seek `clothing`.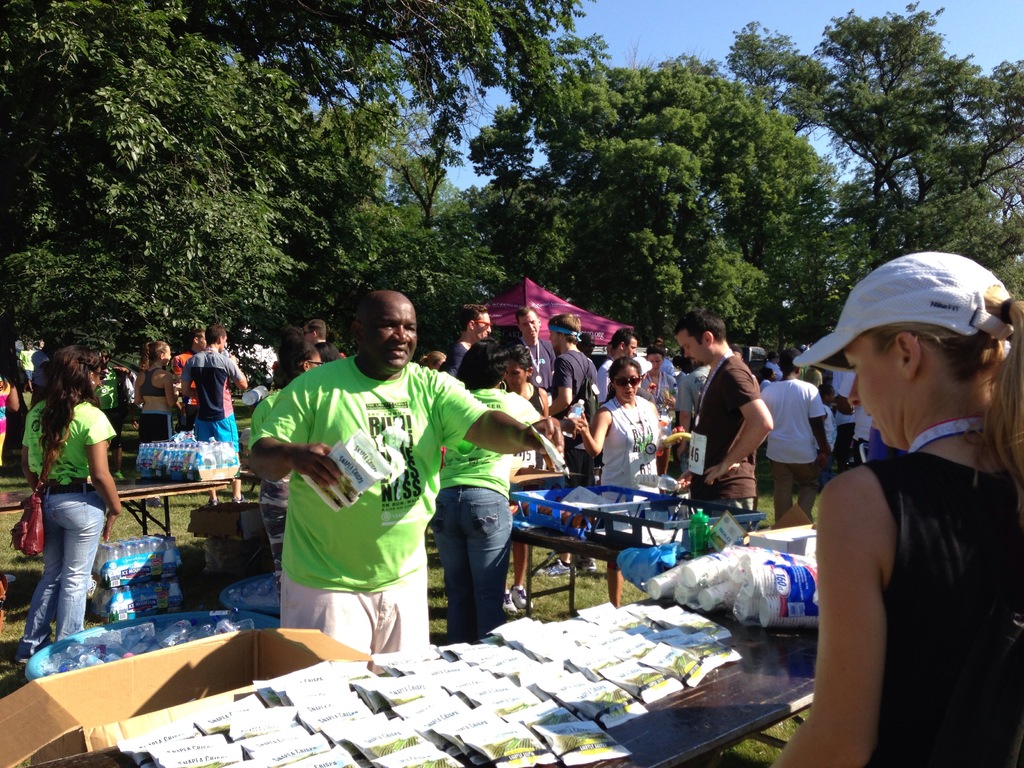
253 328 449 673.
